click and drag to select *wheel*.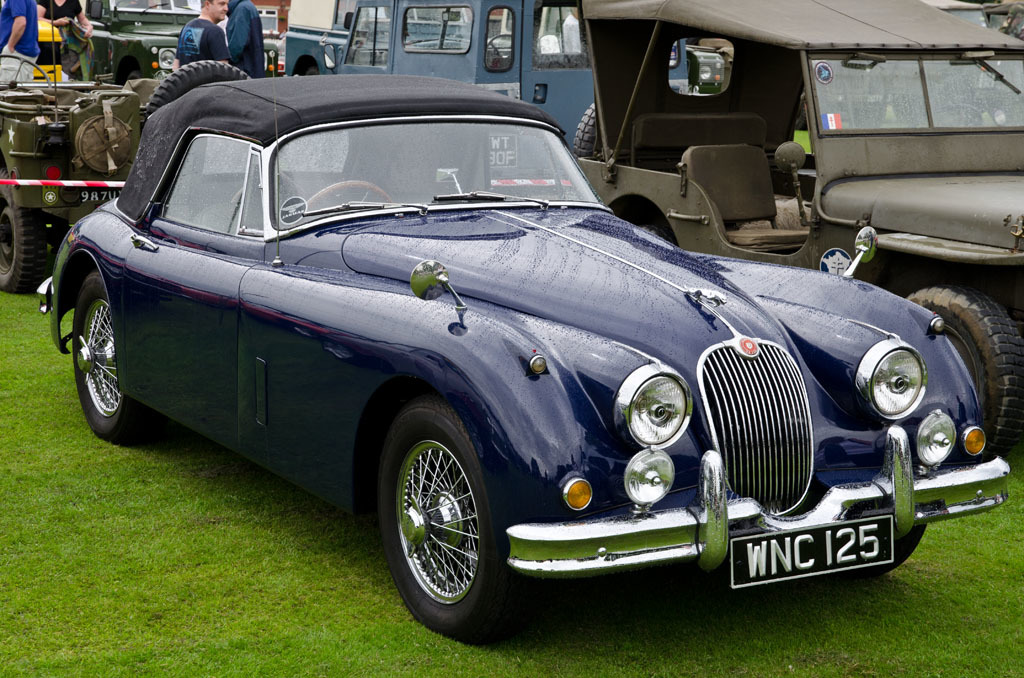
Selection: x1=0, y1=53, x2=54, y2=91.
